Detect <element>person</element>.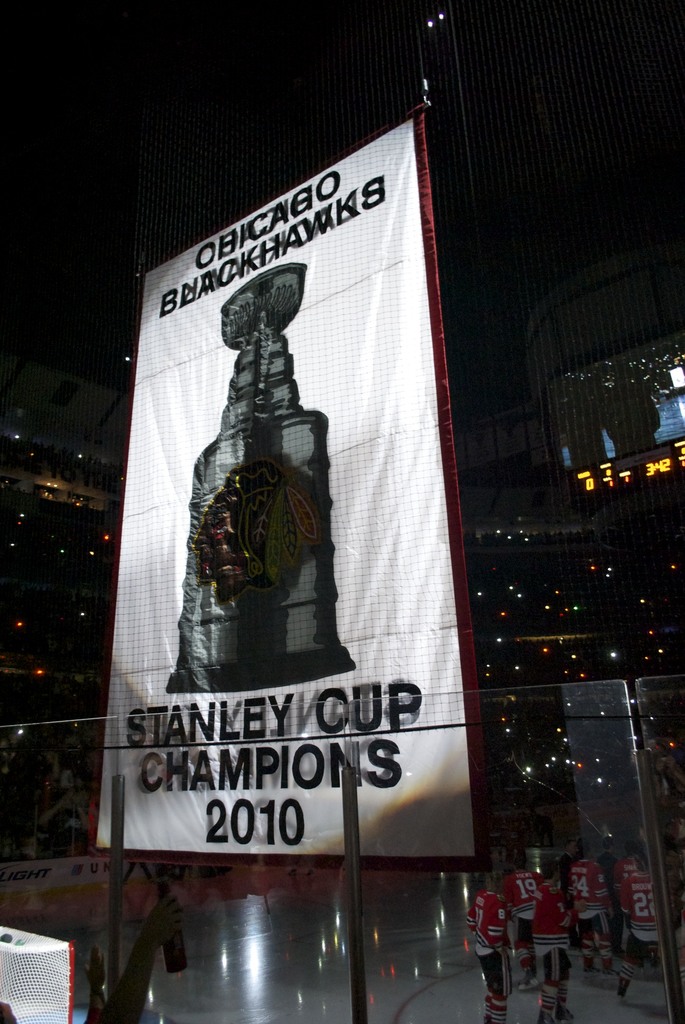
Detected at 558 834 574 886.
